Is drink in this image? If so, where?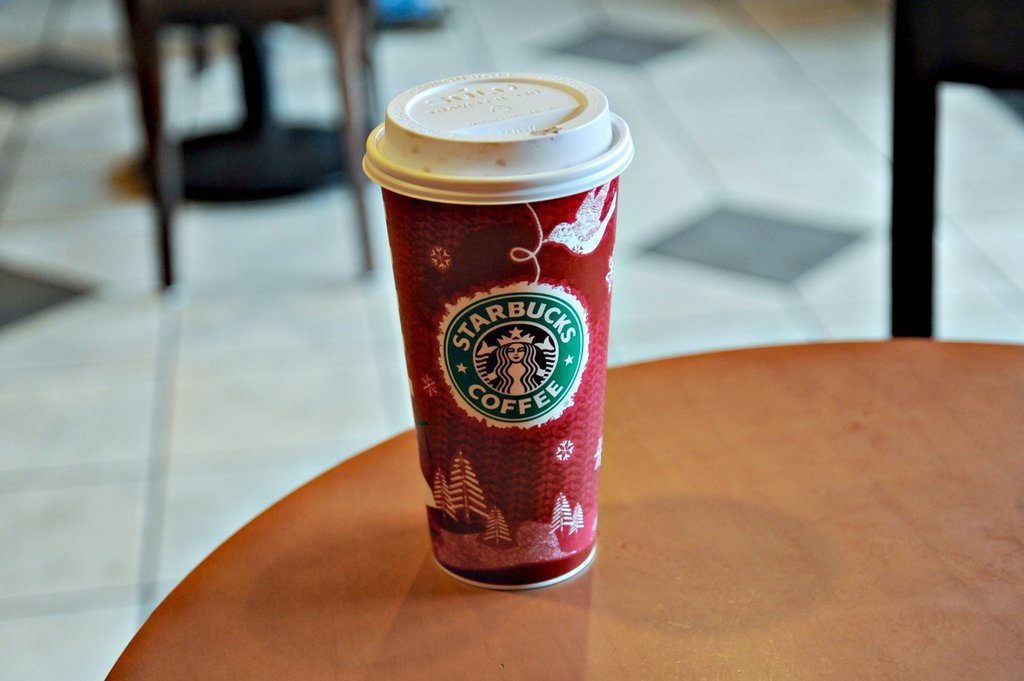
Yes, at <bbox>368, 63, 624, 598</bbox>.
